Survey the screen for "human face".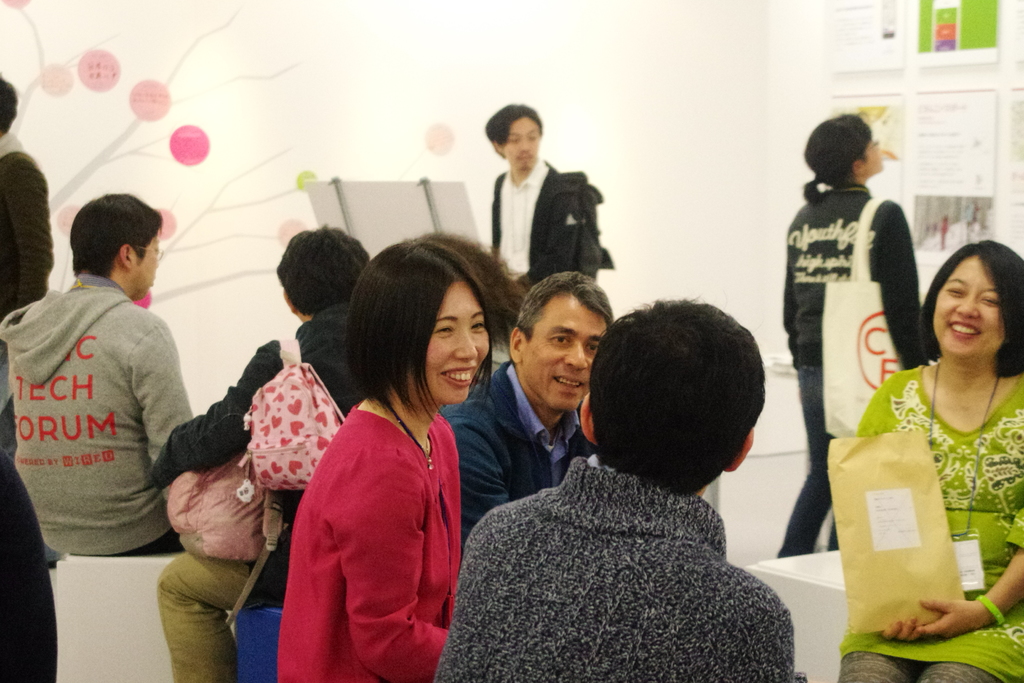
Survey found: bbox(934, 257, 1004, 359).
